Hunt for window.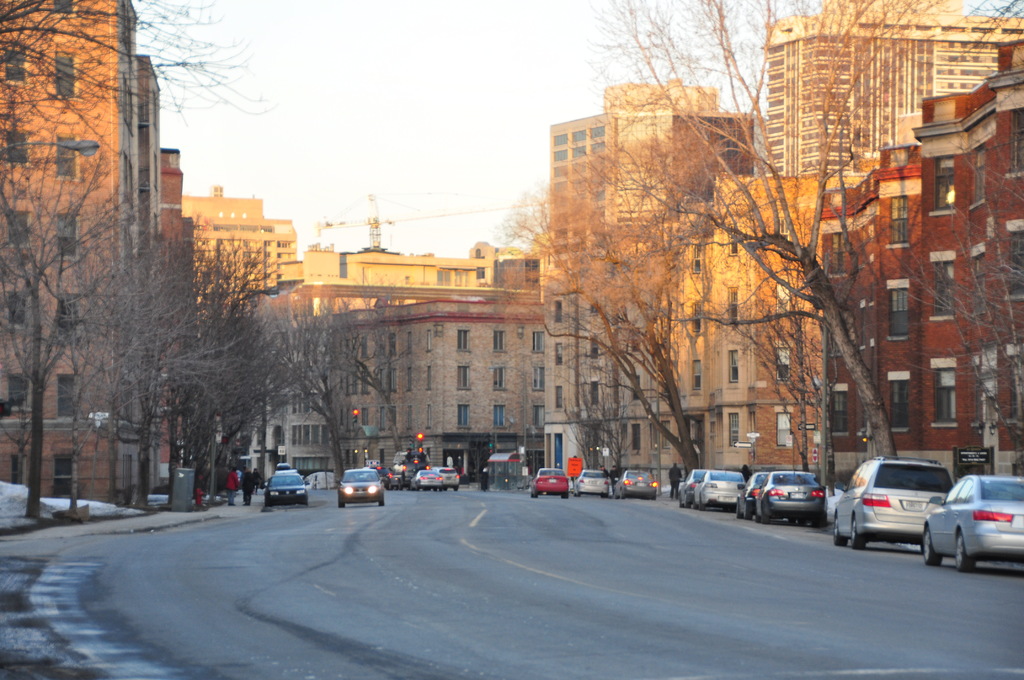
Hunted down at pyautogui.locateOnScreen(289, 428, 334, 445).
